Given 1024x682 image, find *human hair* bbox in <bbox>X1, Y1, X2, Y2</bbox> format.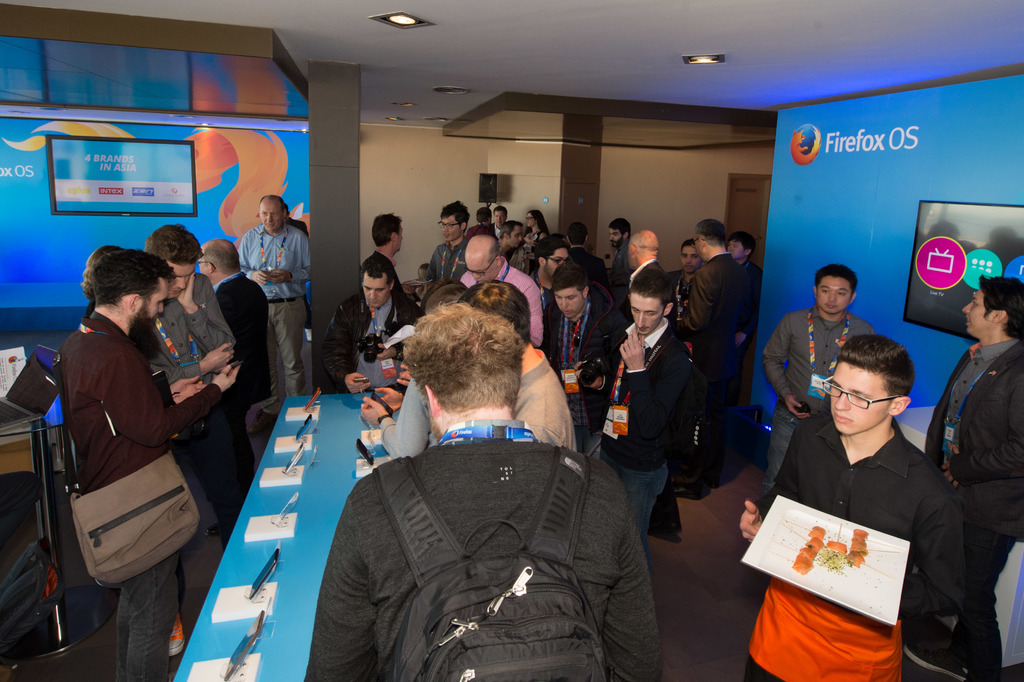
<bbox>475, 209, 490, 220</bbox>.
